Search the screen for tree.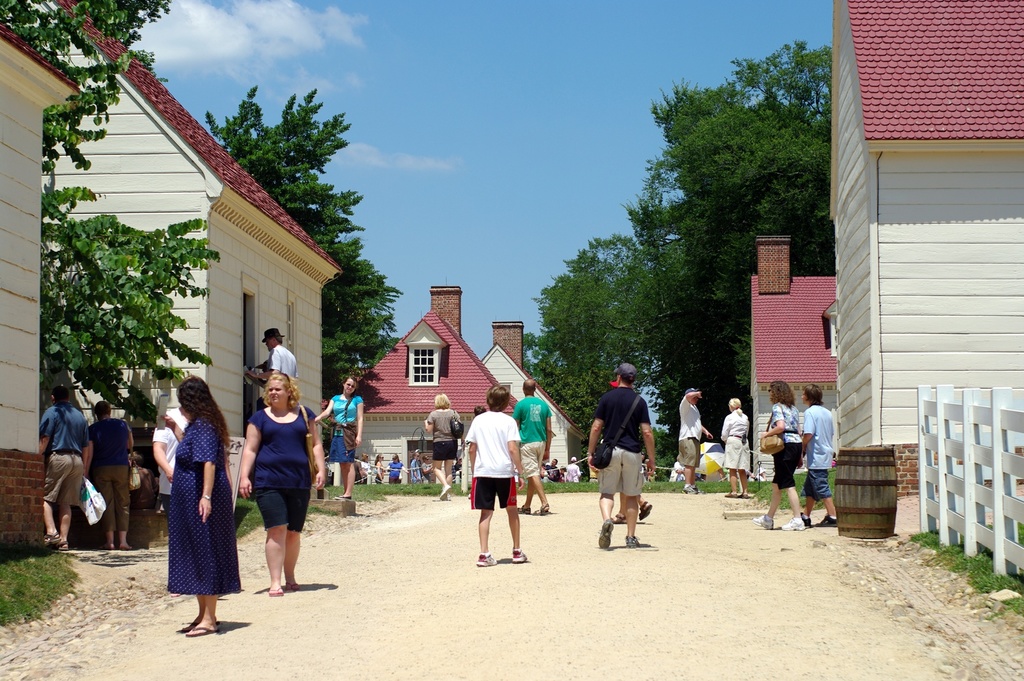
Found at {"left": 202, "top": 85, "right": 406, "bottom": 428}.
